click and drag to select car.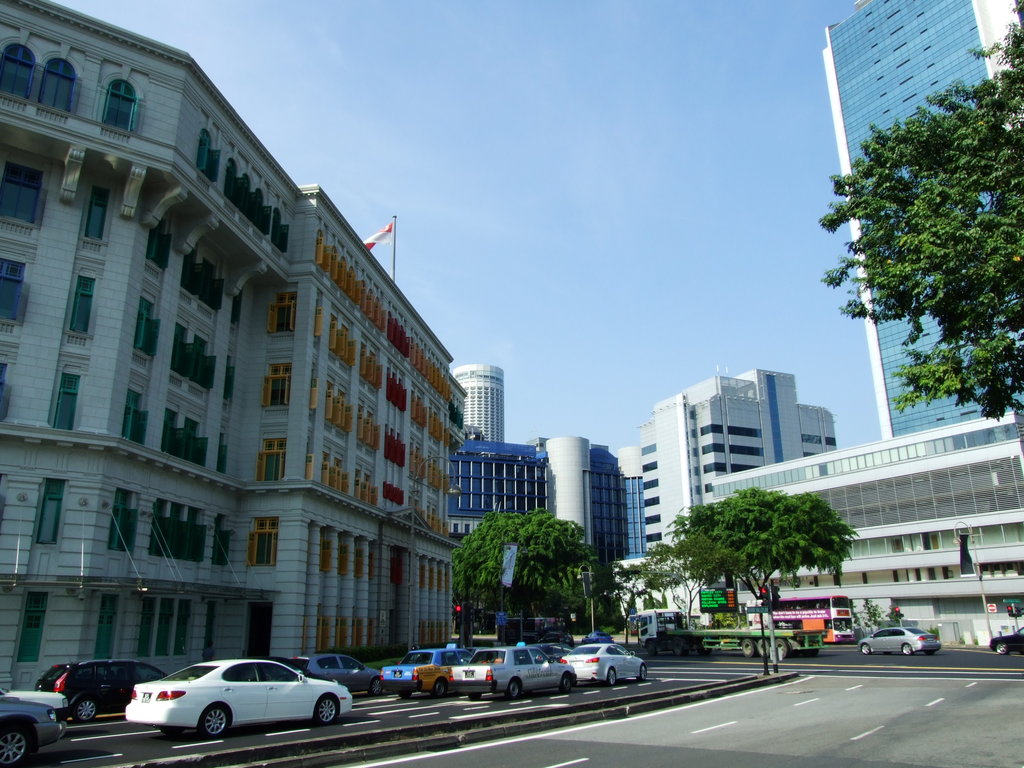
Selection: 537 630 573 644.
